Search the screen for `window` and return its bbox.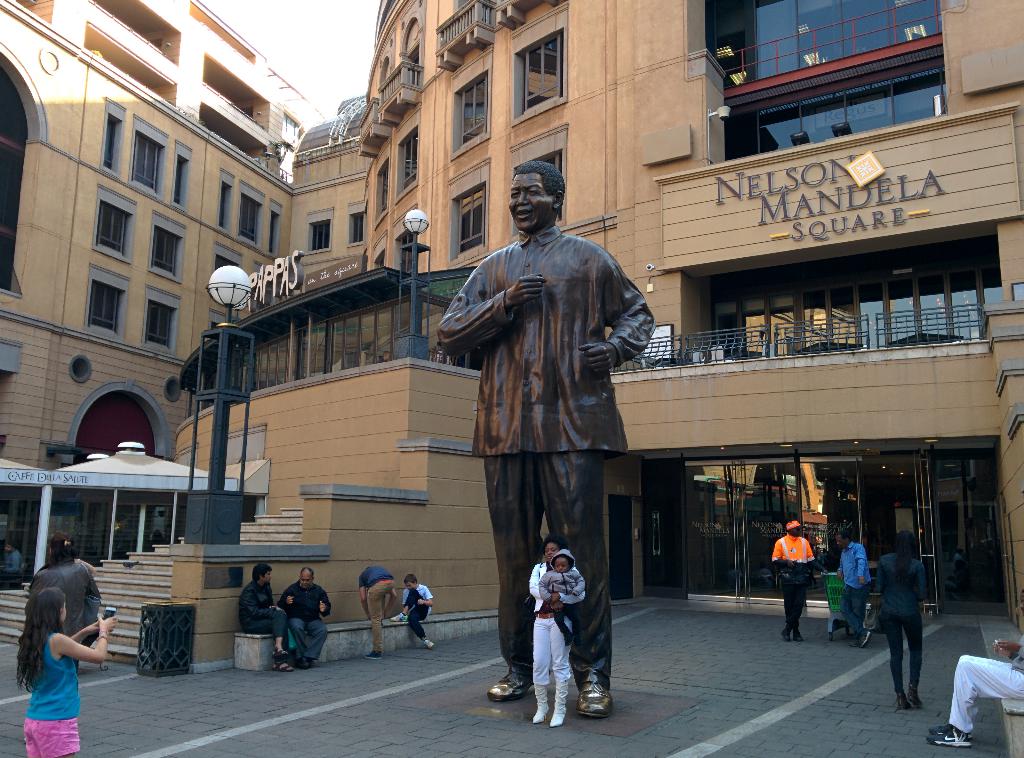
Found: <box>310,218,331,252</box>.
